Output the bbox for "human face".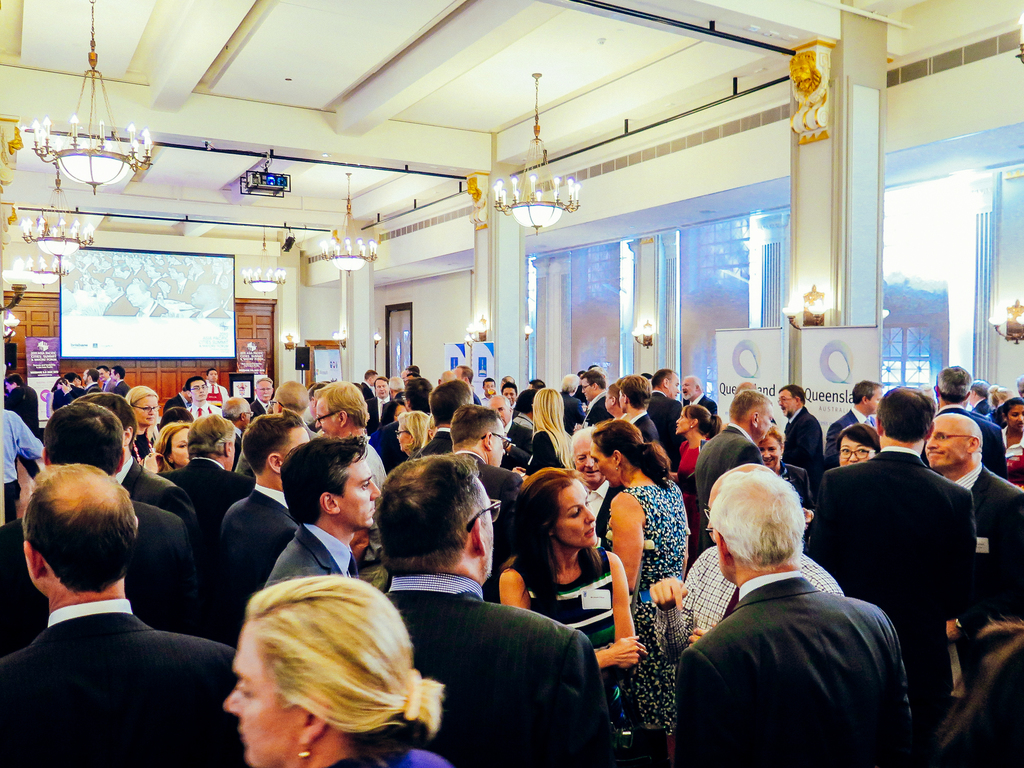
locate(110, 367, 117, 383).
